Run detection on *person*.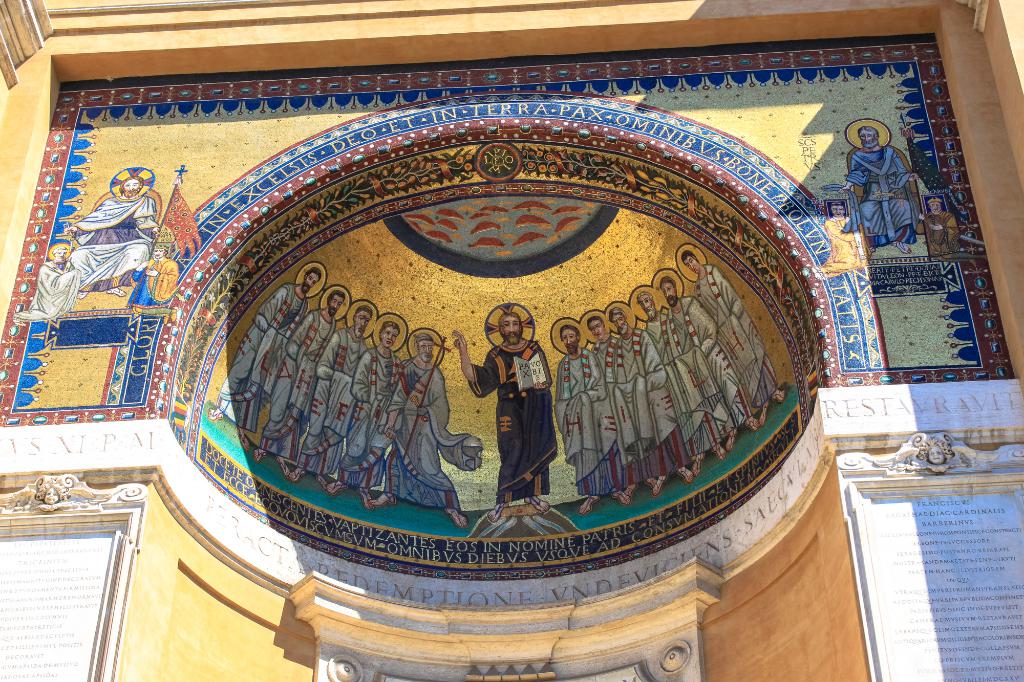
Result: select_region(609, 306, 694, 497).
